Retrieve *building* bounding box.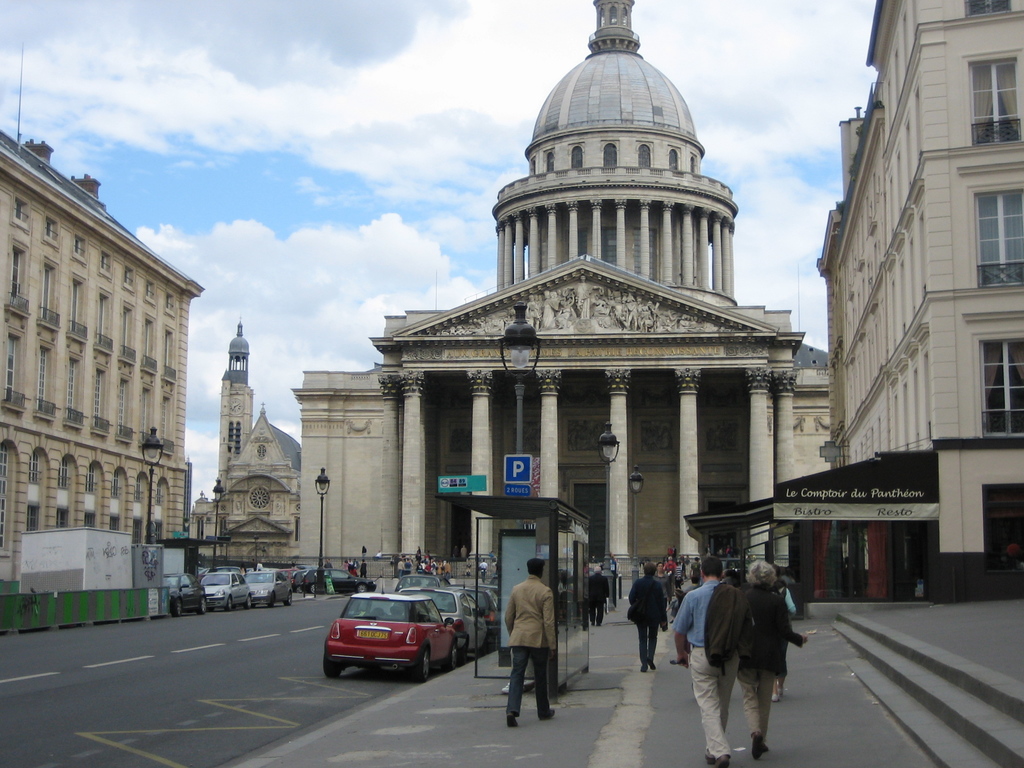
Bounding box: detection(771, 0, 1023, 602).
